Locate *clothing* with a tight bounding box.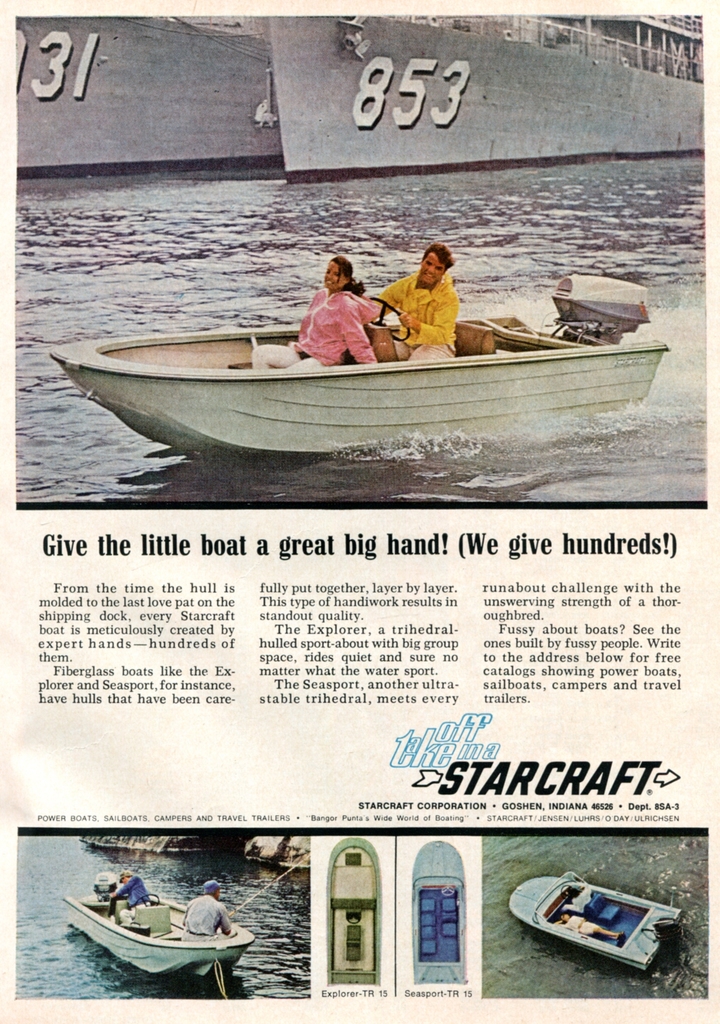
<box>365,242,488,345</box>.
